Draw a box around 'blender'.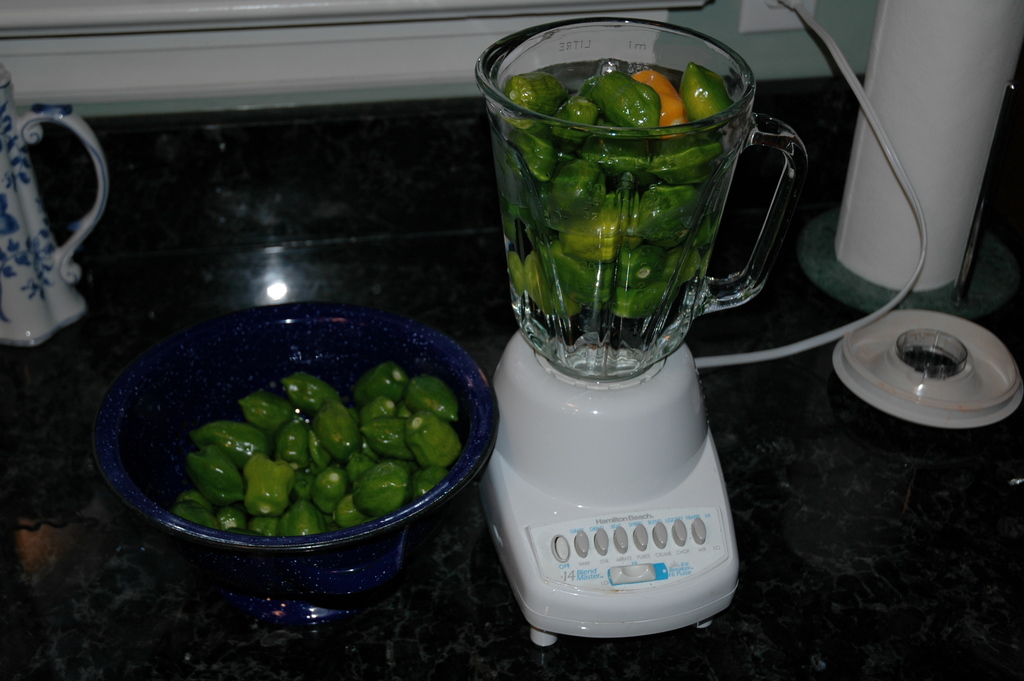
<box>468,19,806,651</box>.
